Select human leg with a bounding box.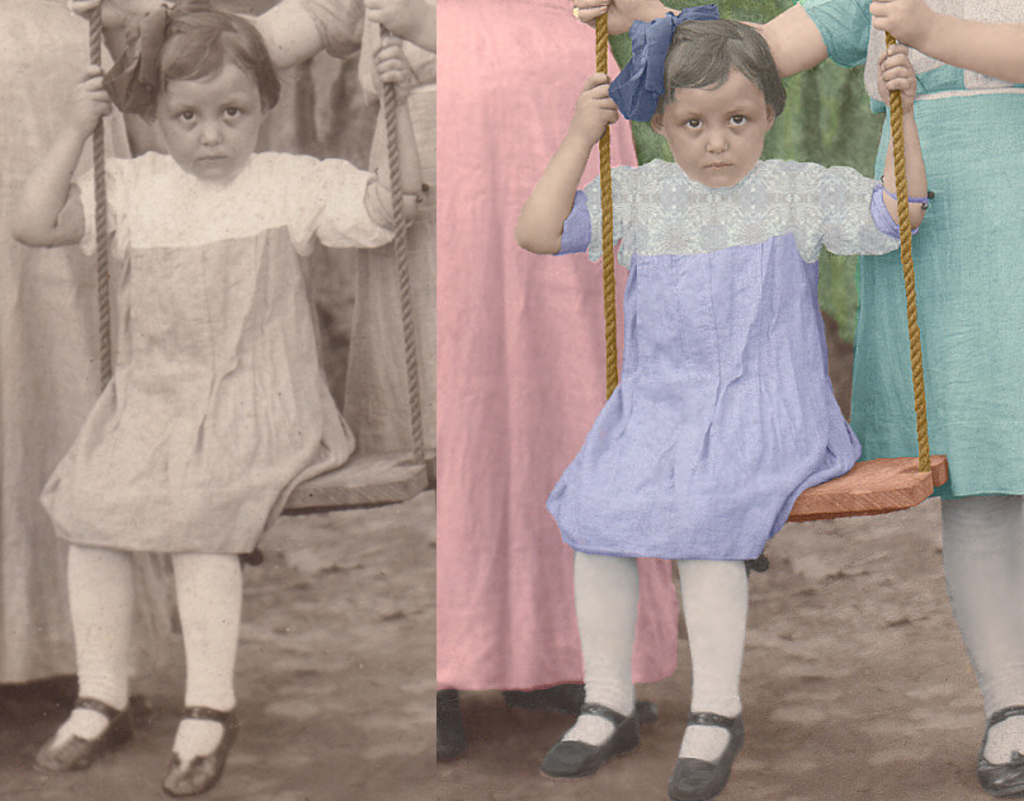
bbox=[159, 372, 288, 800].
